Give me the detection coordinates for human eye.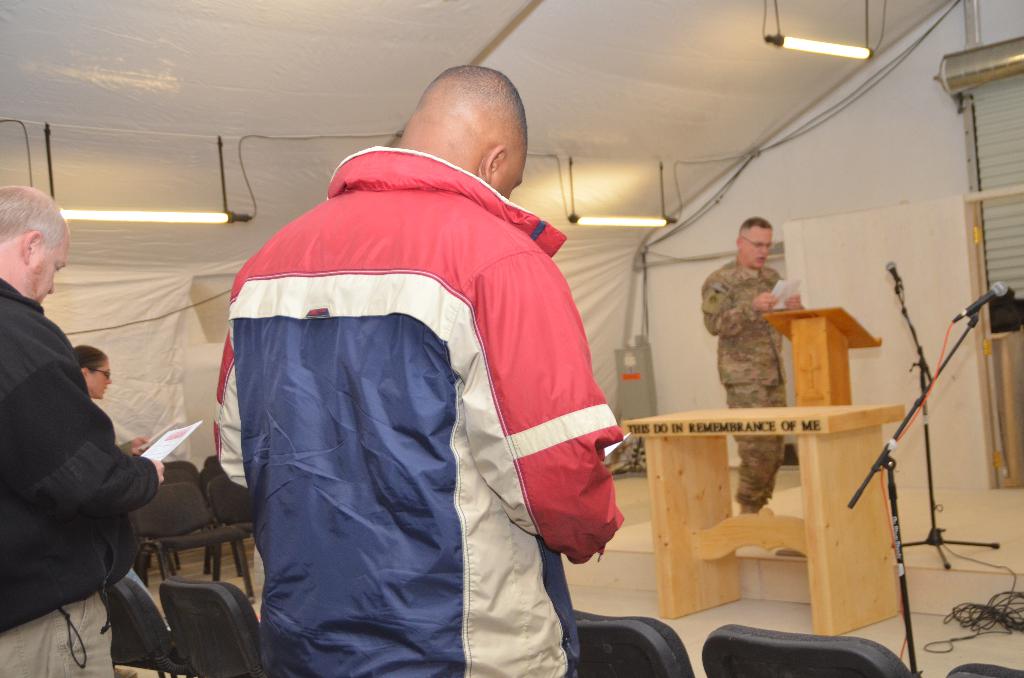
766, 245, 772, 250.
